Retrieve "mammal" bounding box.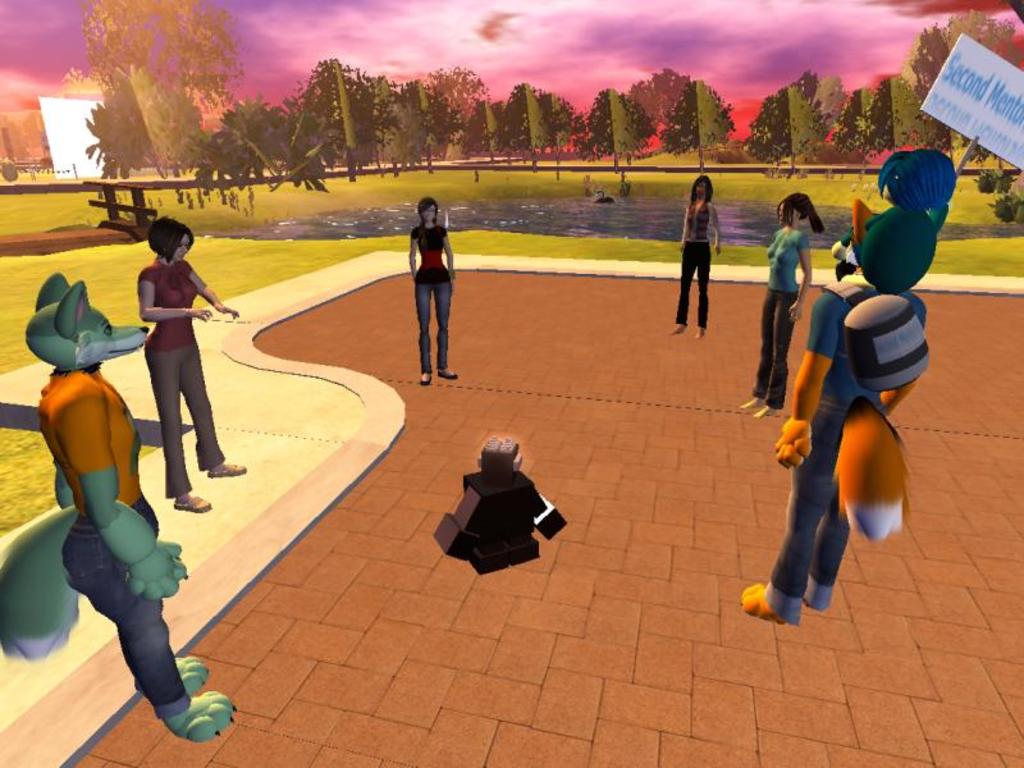
Bounding box: pyautogui.locateOnScreen(741, 187, 824, 419).
